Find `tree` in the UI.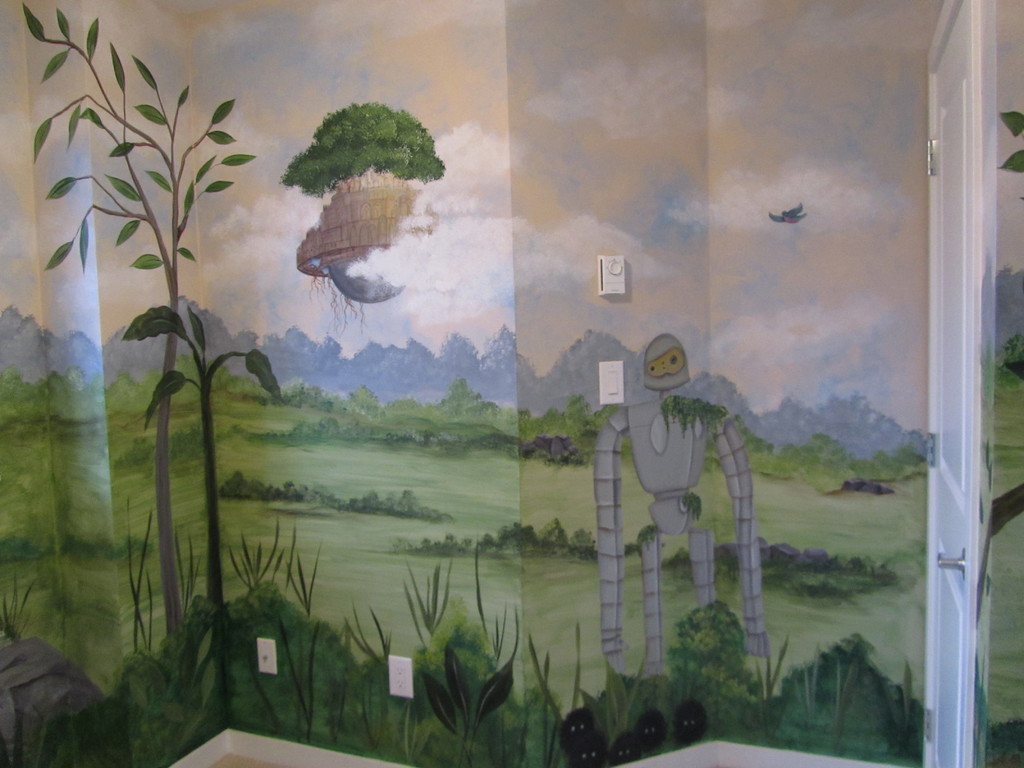
UI element at region(344, 331, 387, 394).
